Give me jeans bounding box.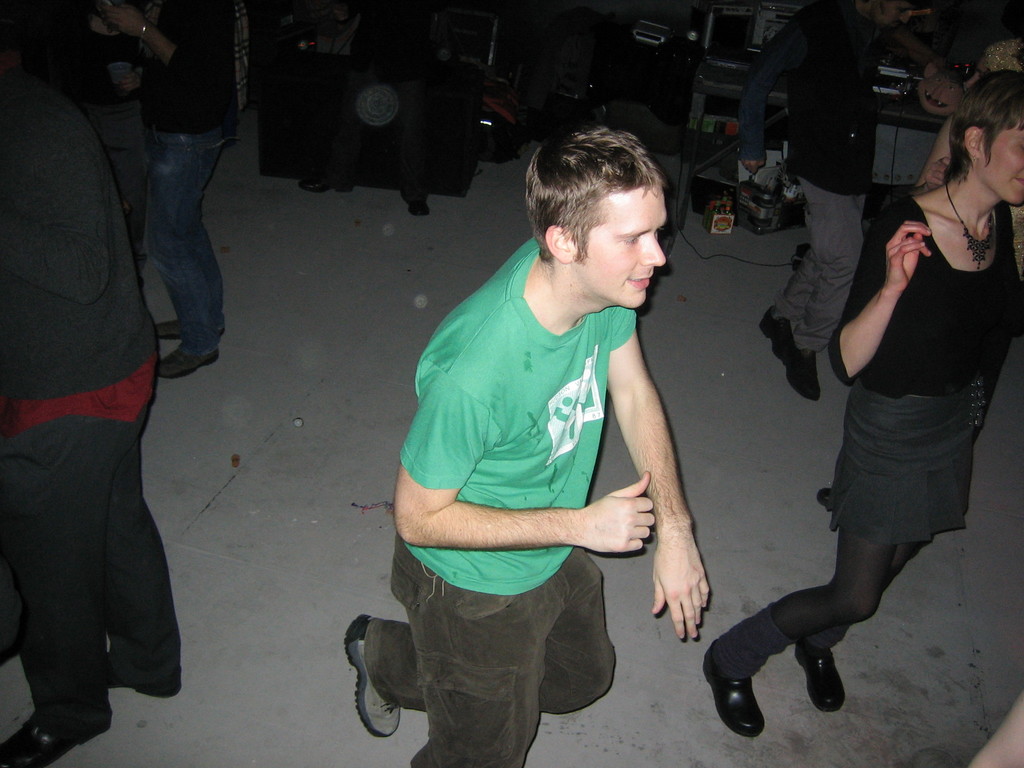
select_region(356, 522, 631, 767).
